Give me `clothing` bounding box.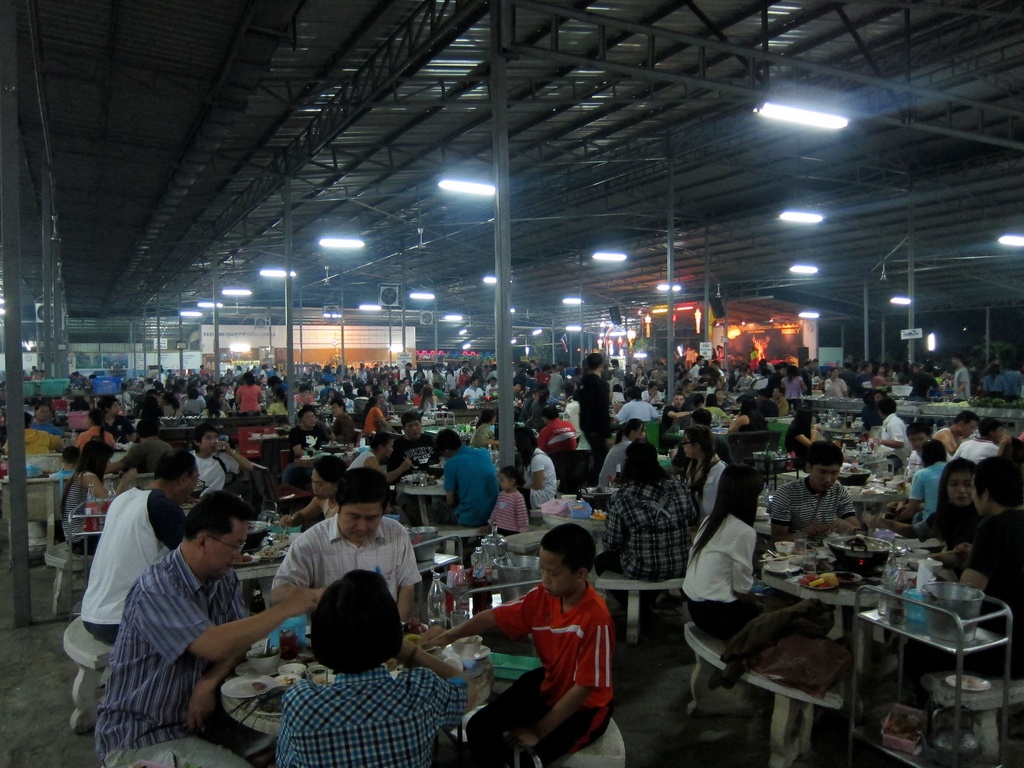
<bbox>961, 507, 1023, 634</bbox>.
